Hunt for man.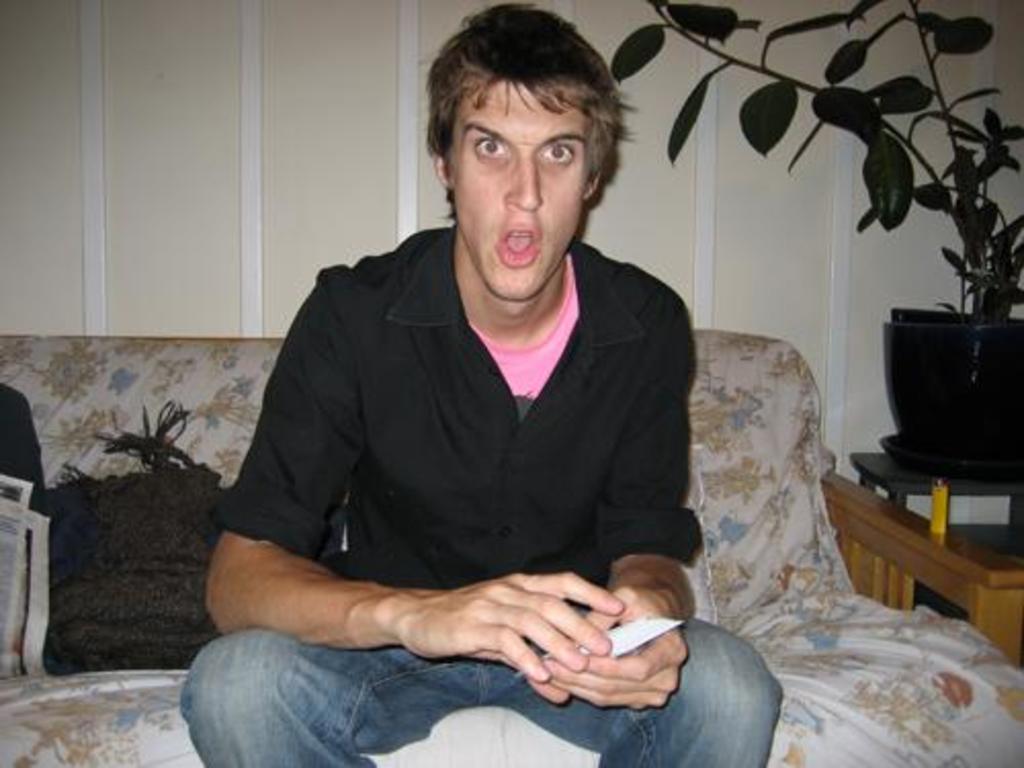
Hunted down at [x1=197, y1=33, x2=750, y2=750].
